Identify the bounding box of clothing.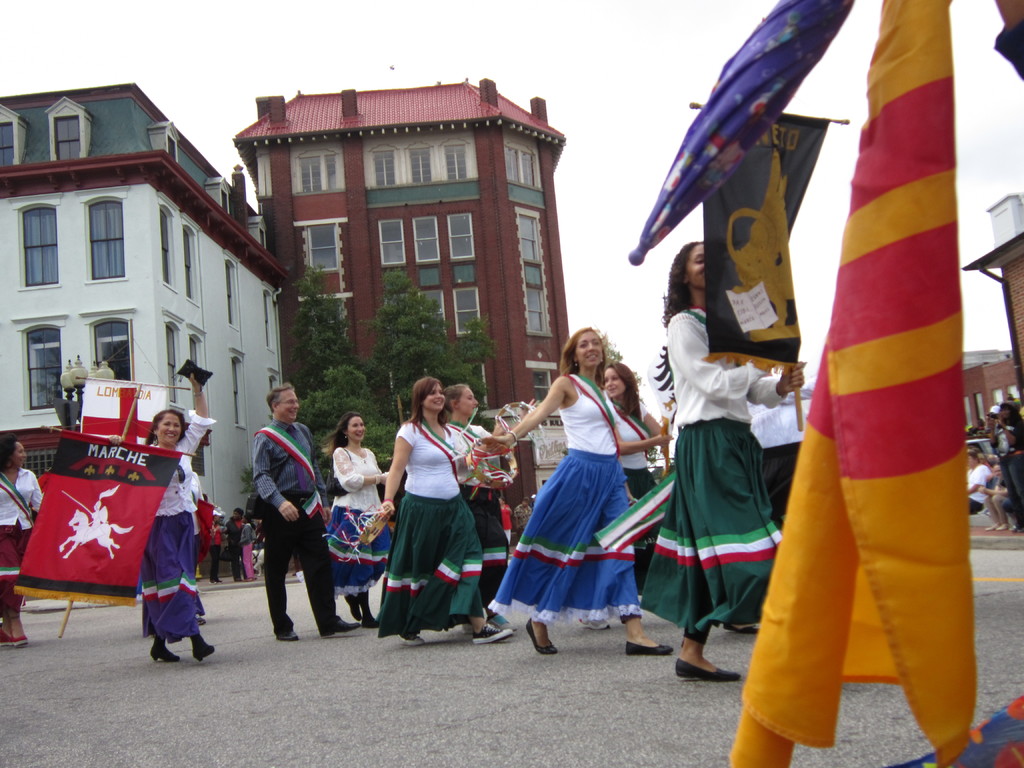
(639,305,786,628).
